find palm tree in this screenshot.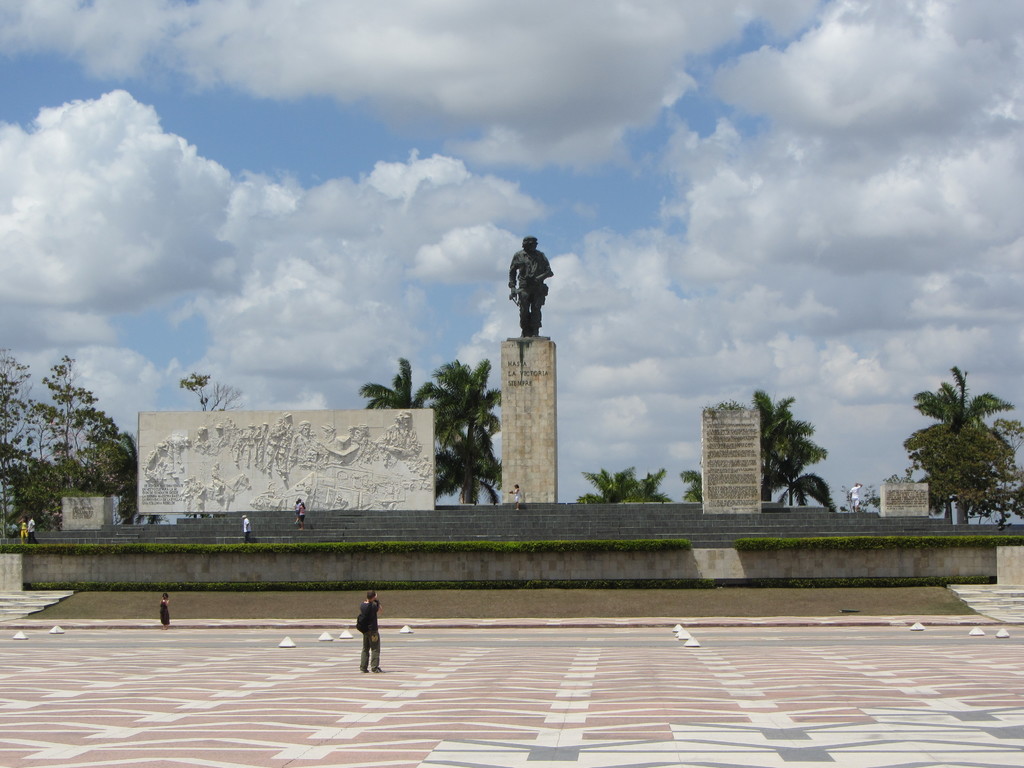
The bounding box for palm tree is (899,358,1011,452).
